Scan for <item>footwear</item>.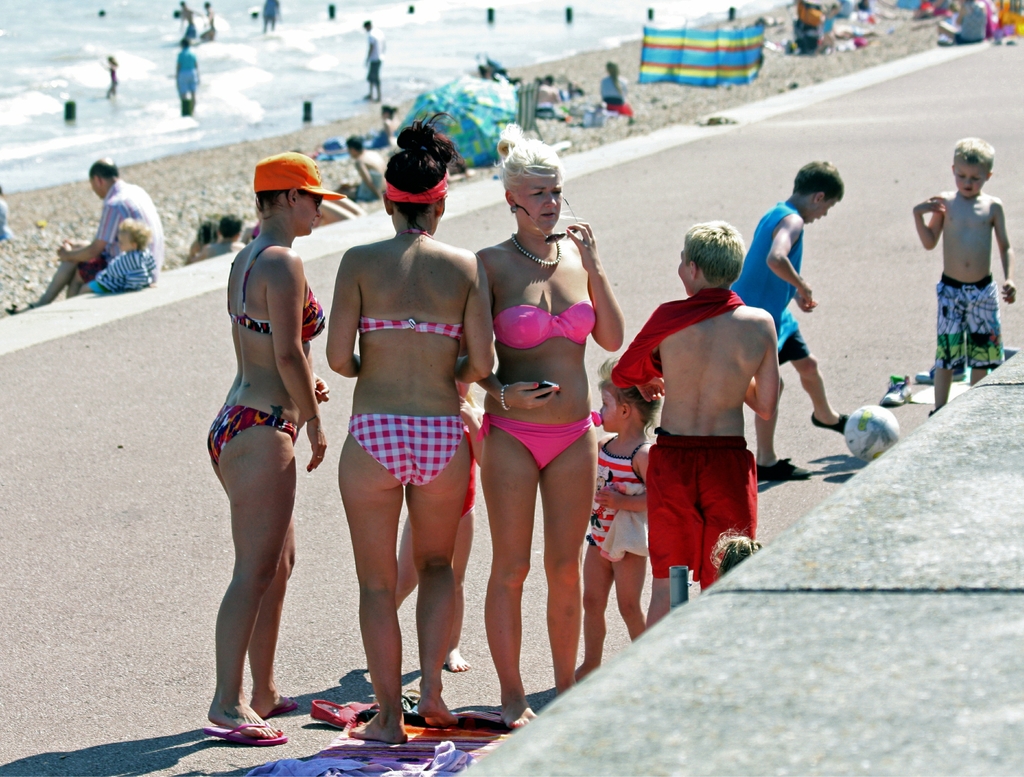
Scan result: locate(806, 414, 848, 435).
